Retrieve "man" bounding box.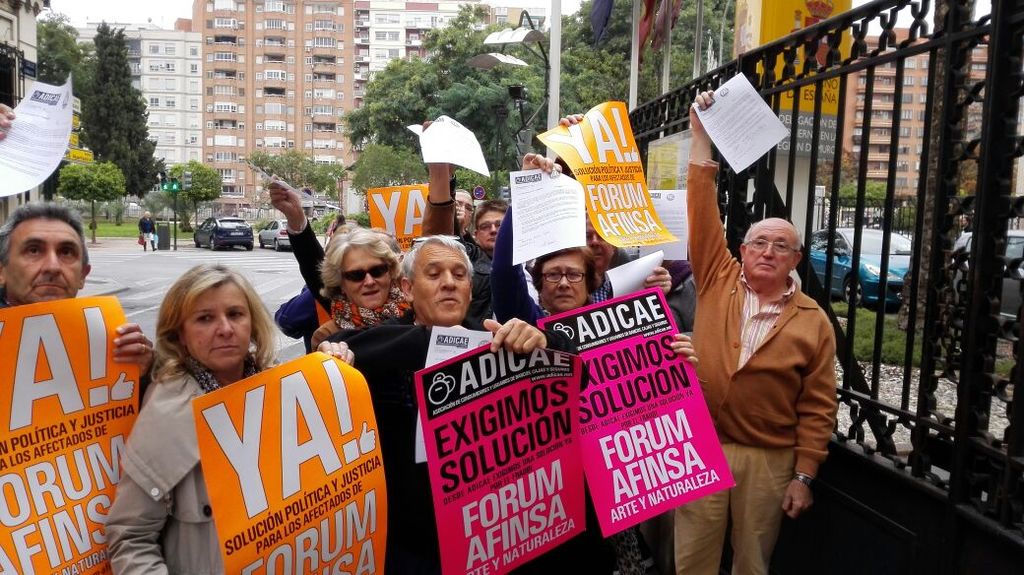
Bounding box: (left=672, top=88, right=839, bottom=574).
